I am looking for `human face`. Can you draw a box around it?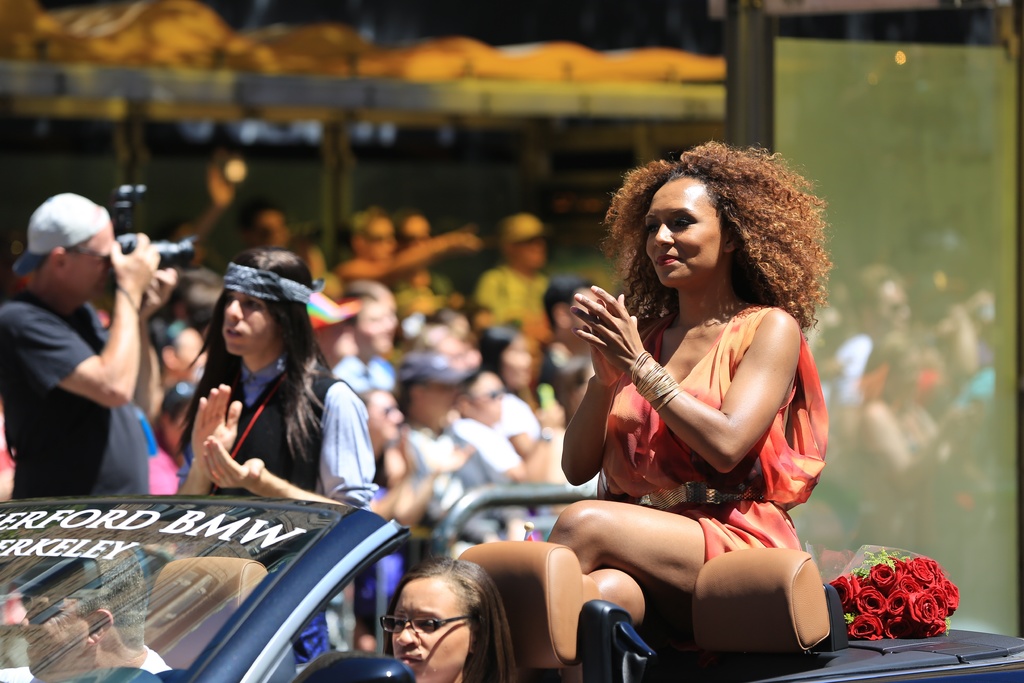
Sure, the bounding box is bbox=(643, 176, 734, 294).
